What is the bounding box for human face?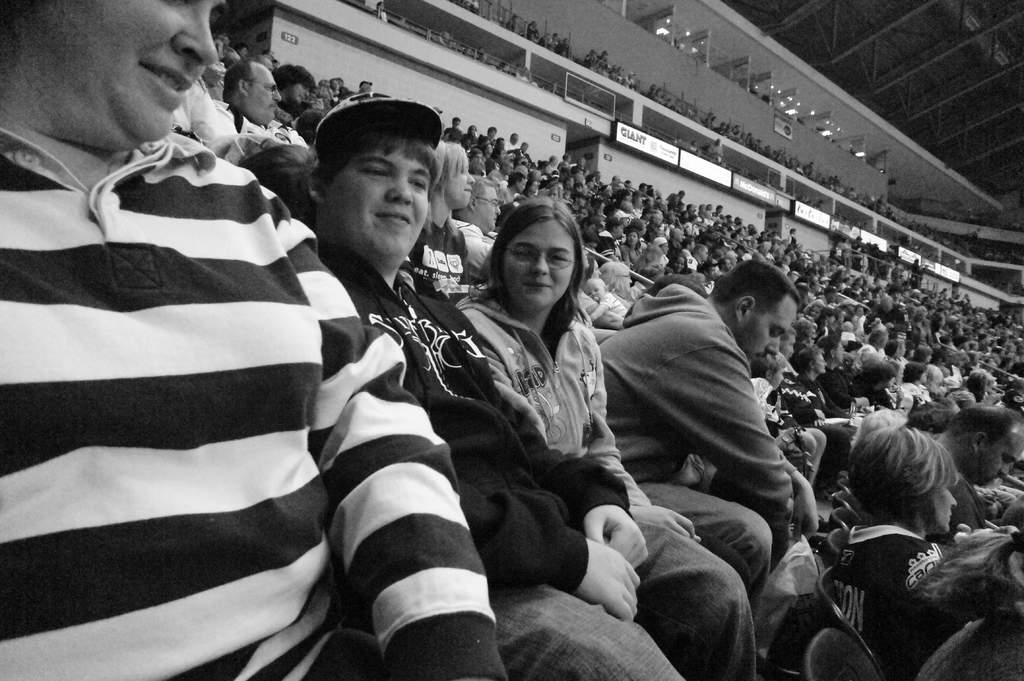
308:78:369:113.
